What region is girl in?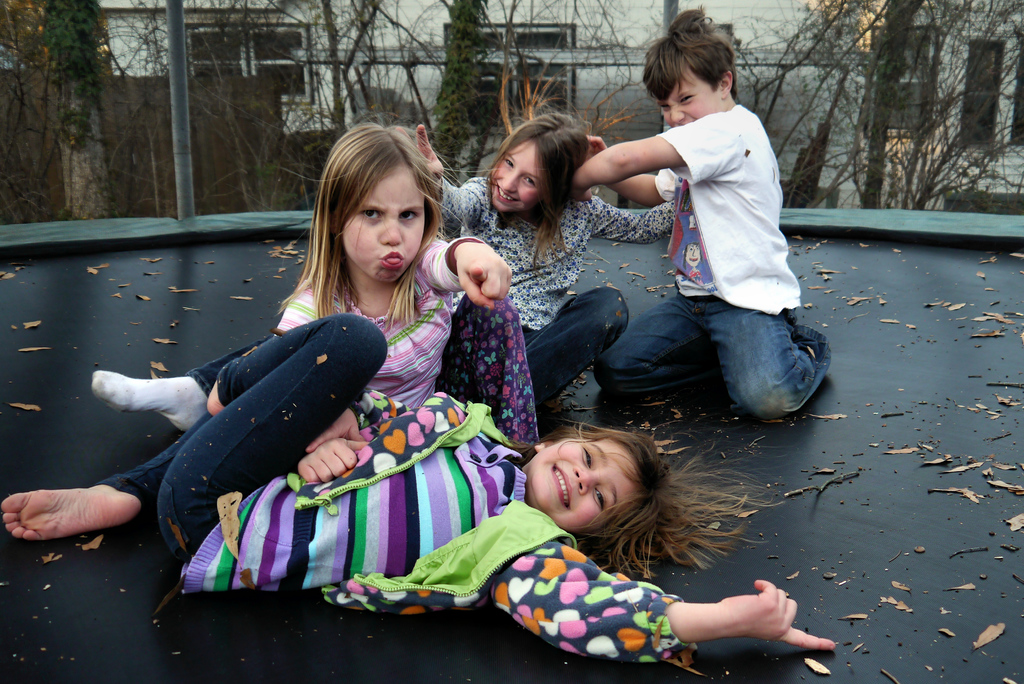
<bbox>1, 313, 837, 665</bbox>.
